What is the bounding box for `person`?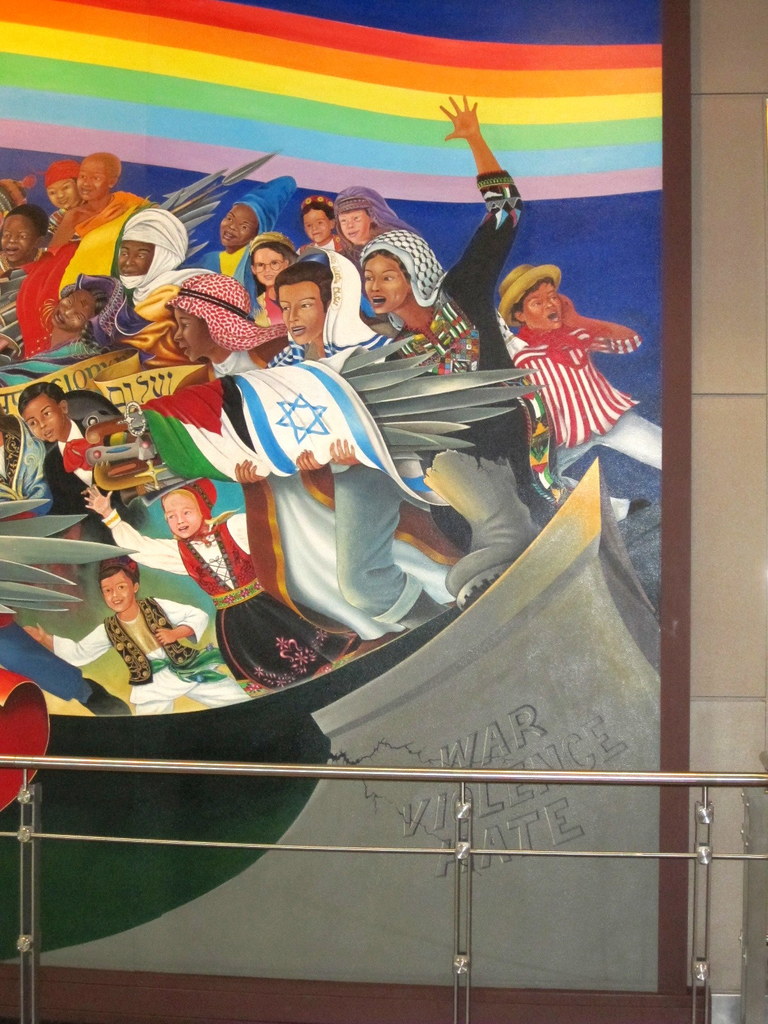
detection(34, 147, 163, 285).
